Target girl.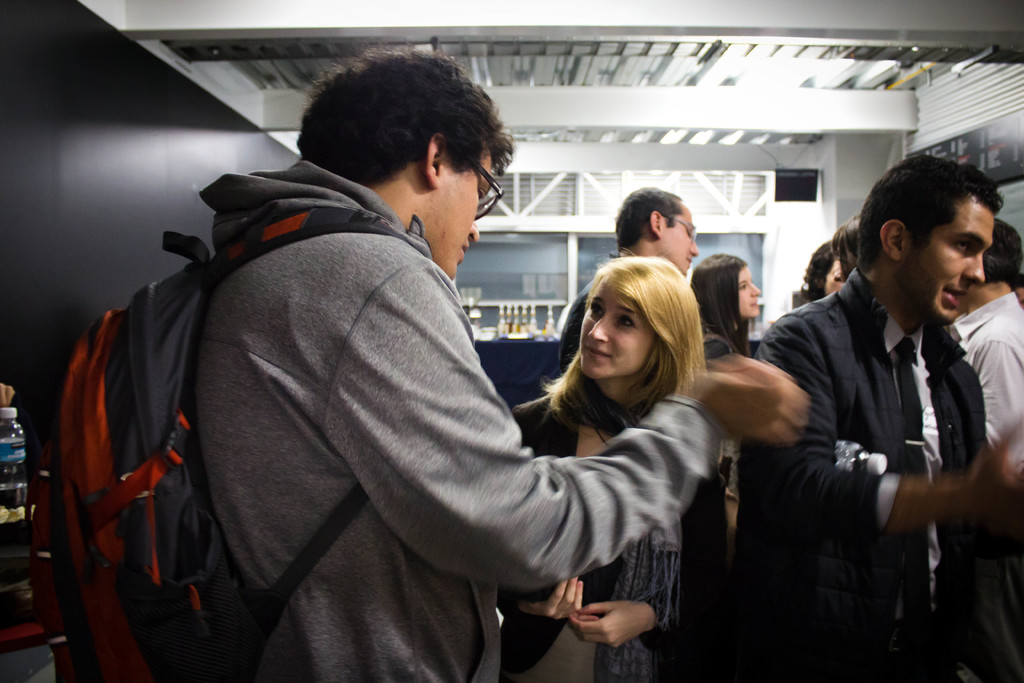
Target region: box(696, 247, 764, 504).
